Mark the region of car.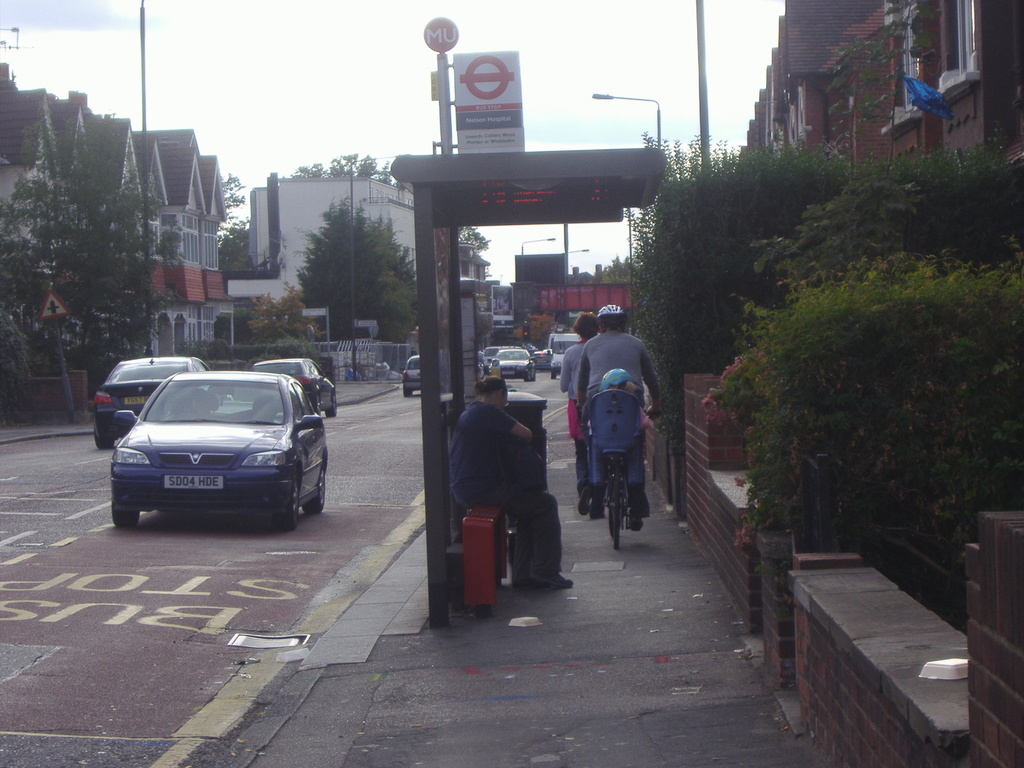
Region: <box>93,356,321,532</box>.
